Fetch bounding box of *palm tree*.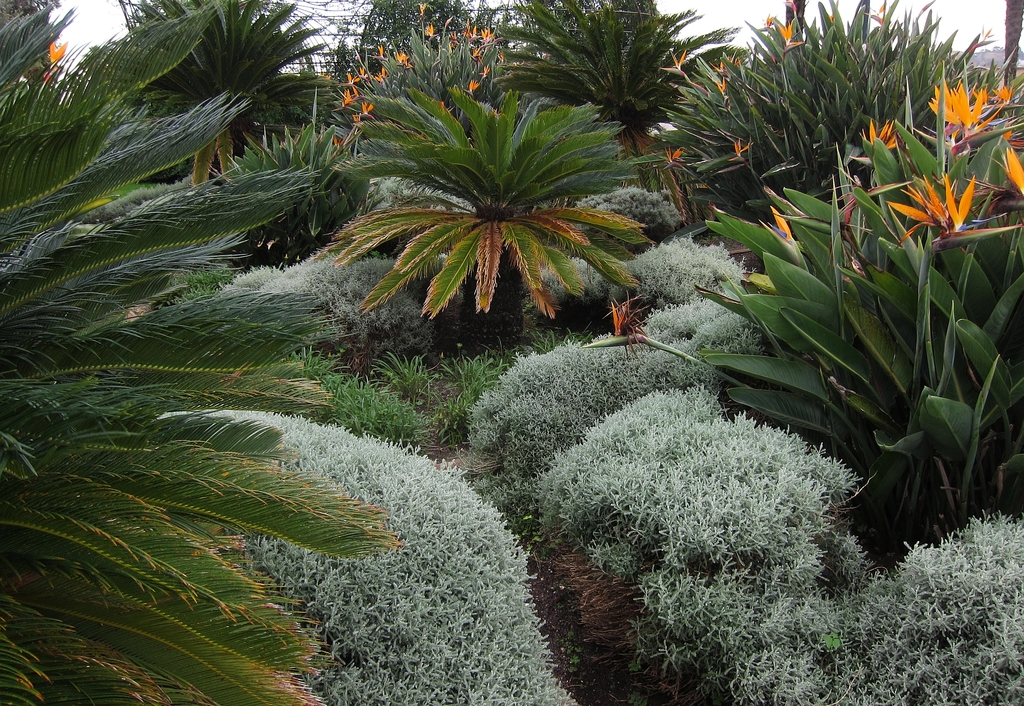
Bbox: [x1=8, y1=0, x2=376, y2=705].
